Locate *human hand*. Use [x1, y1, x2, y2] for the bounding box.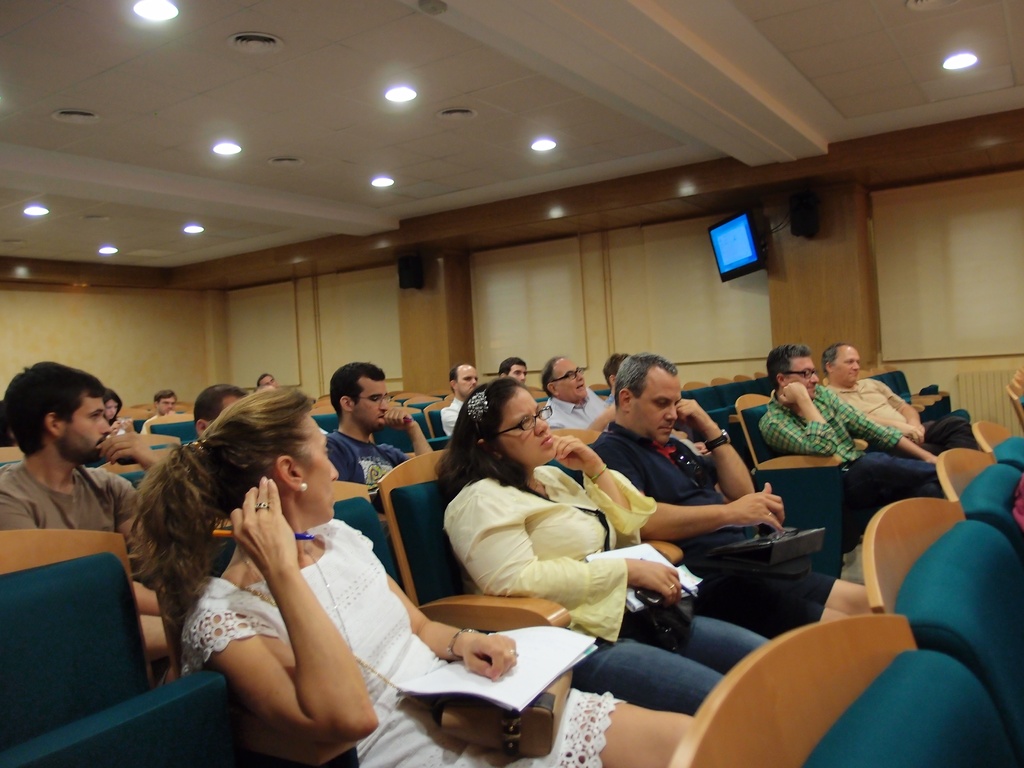
[121, 420, 136, 430].
